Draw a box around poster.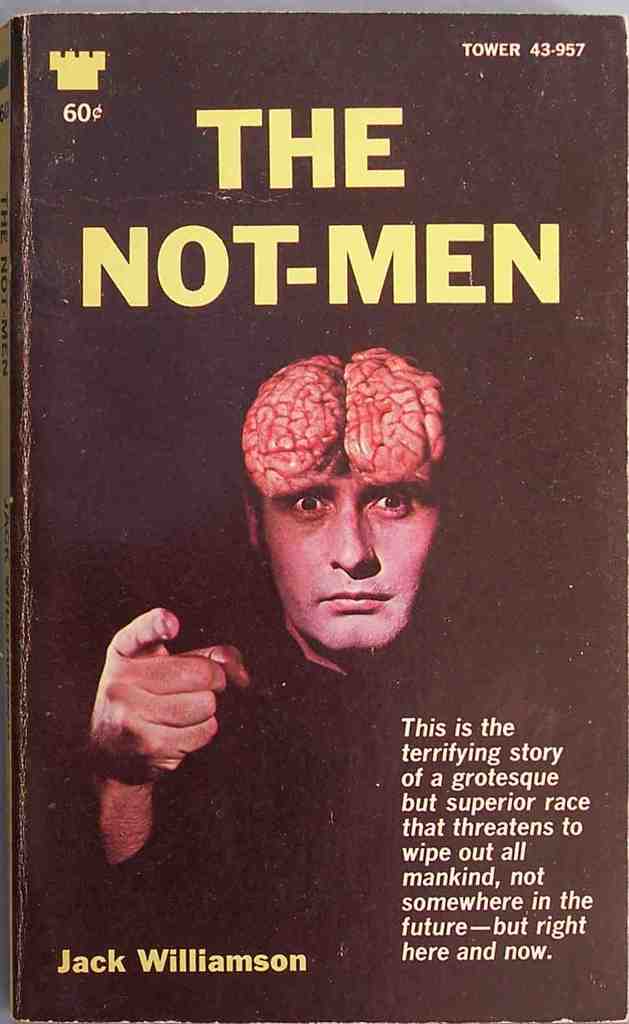
region(10, 21, 628, 1023).
